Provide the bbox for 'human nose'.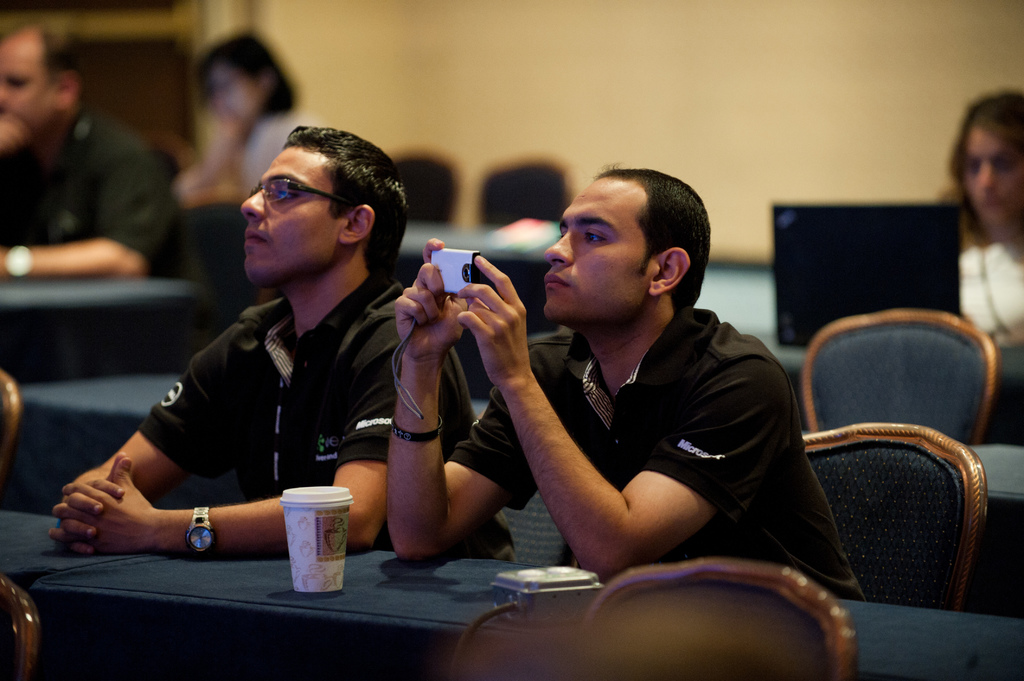
crop(237, 185, 268, 224).
